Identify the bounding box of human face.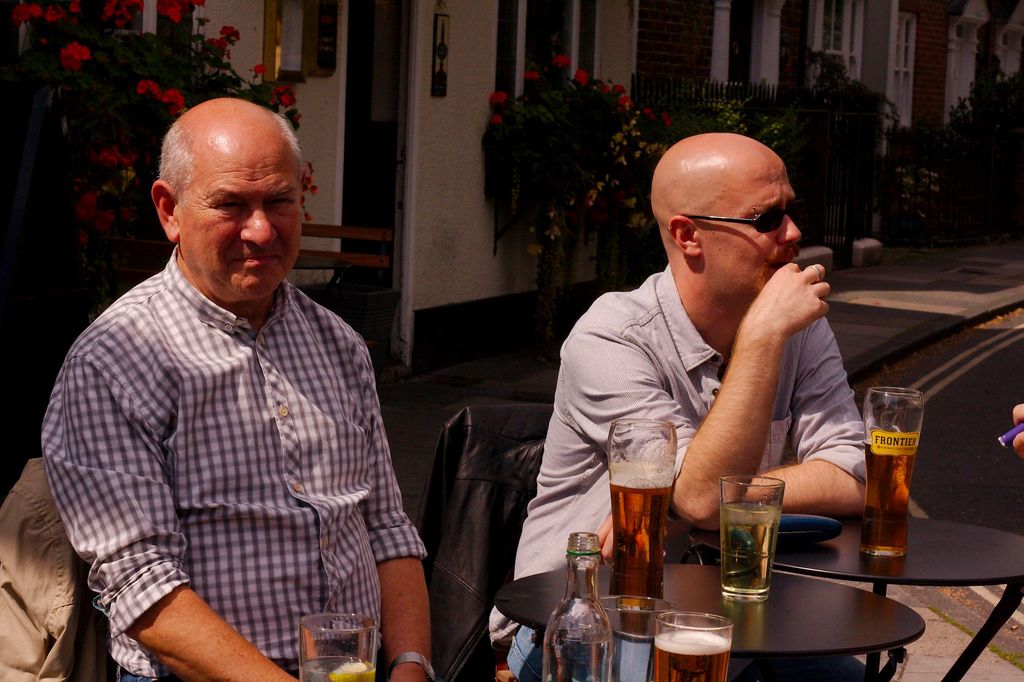
rect(695, 155, 805, 291).
